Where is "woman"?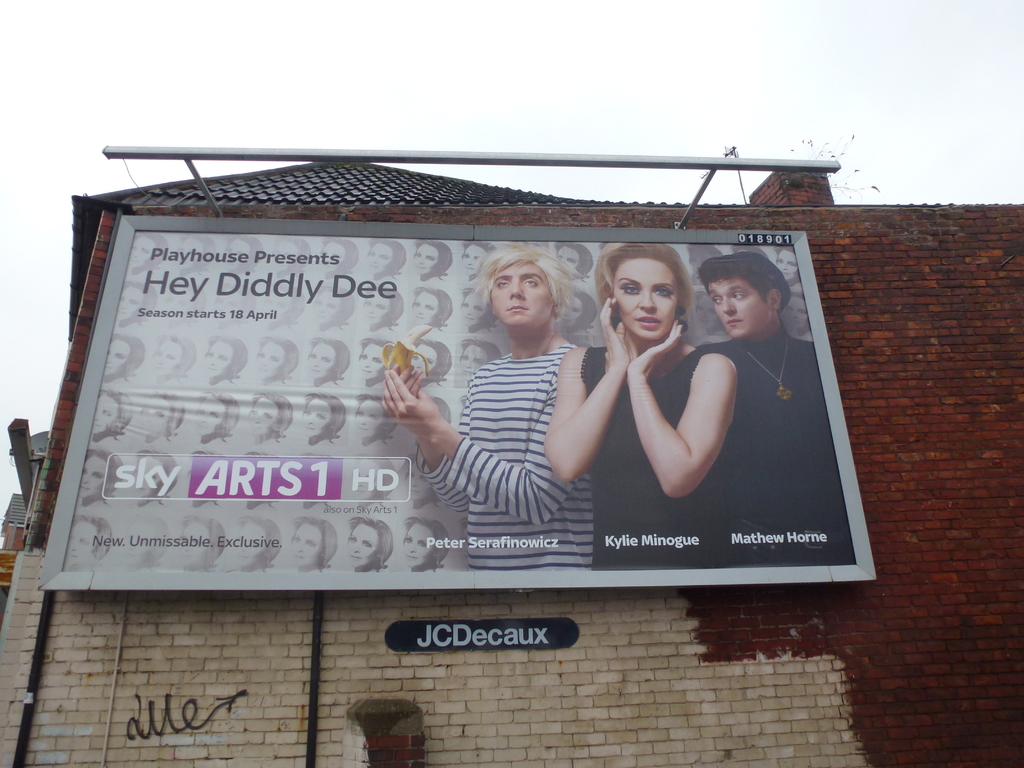
region(122, 510, 173, 572).
